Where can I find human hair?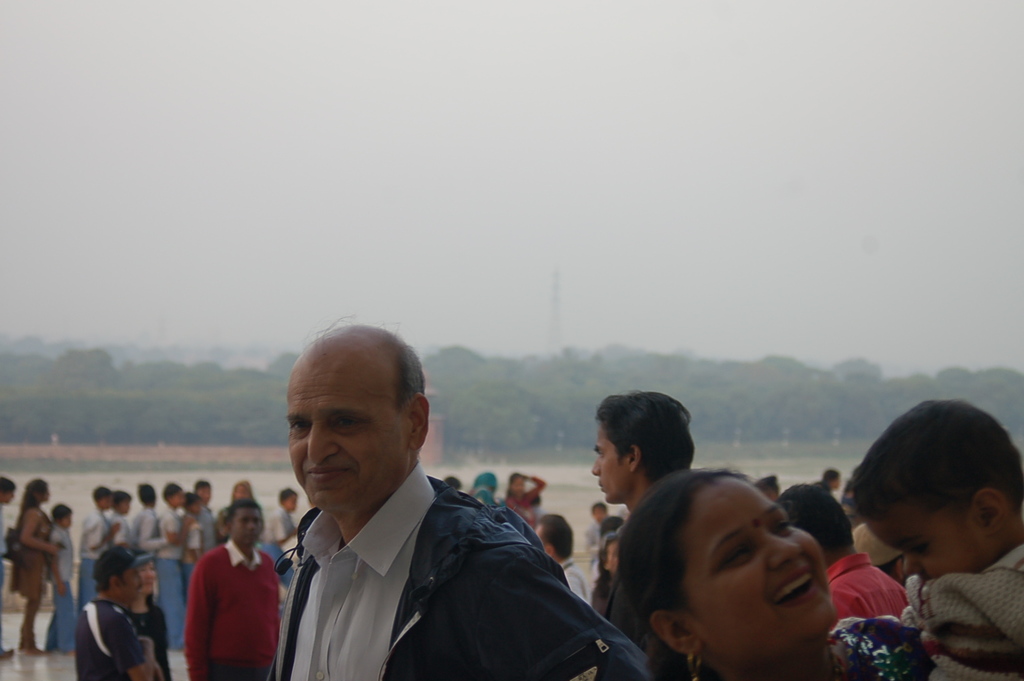
You can find it at [x1=537, y1=518, x2=576, y2=560].
